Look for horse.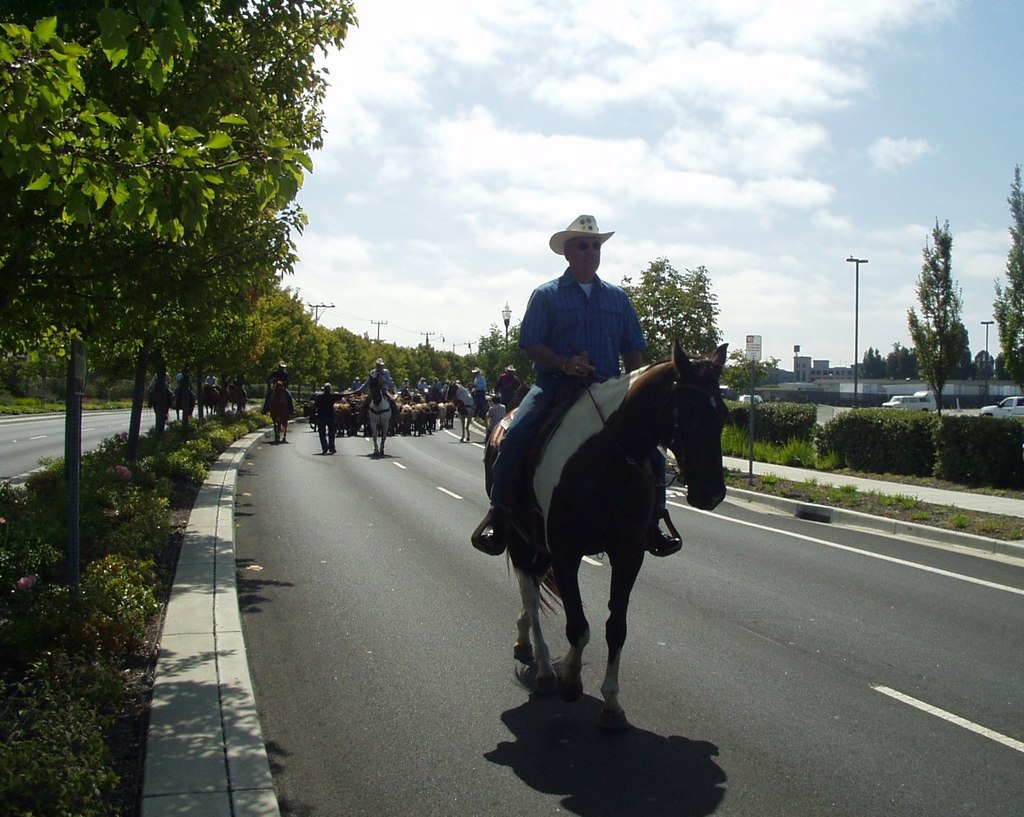
Found: [445,380,499,447].
